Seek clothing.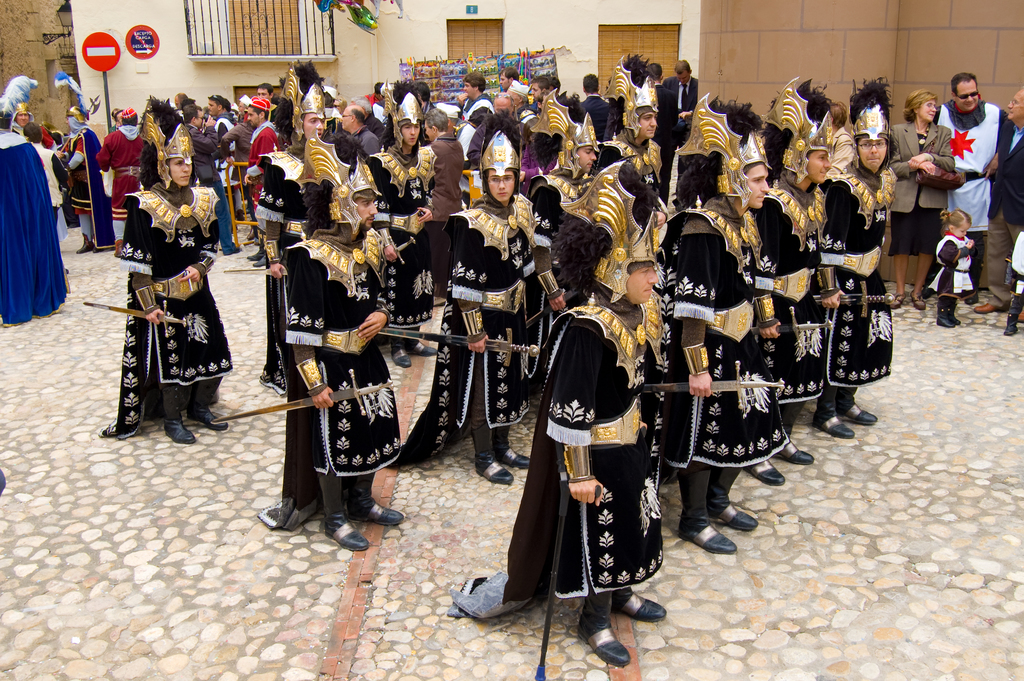
pyautogui.locateOnScreen(387, 195, 541, 473).
